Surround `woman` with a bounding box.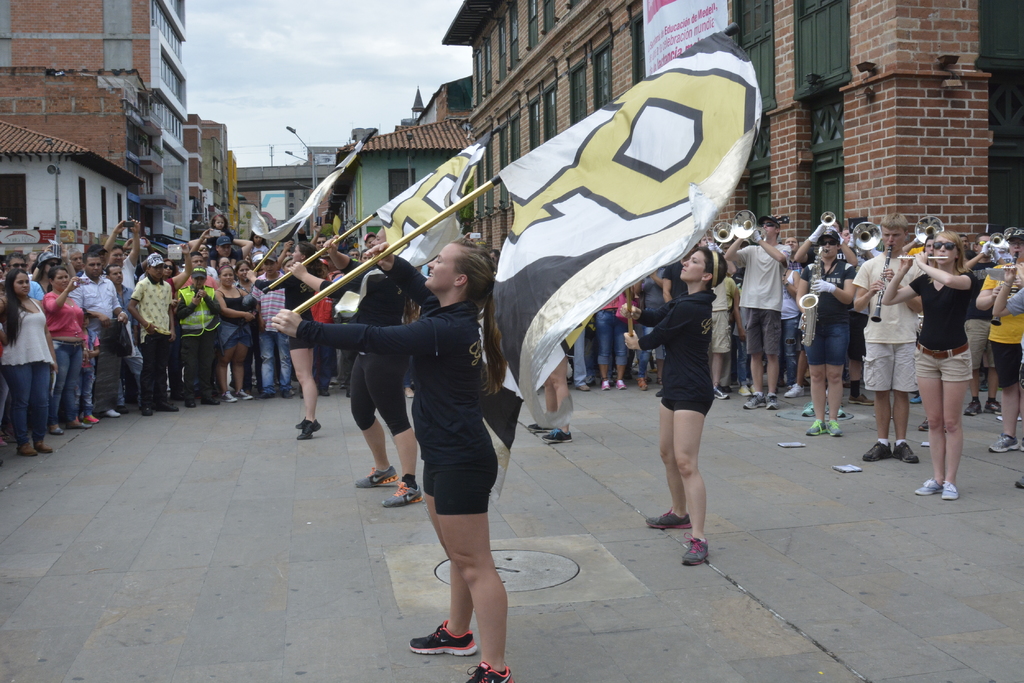
x1=280, y1=241, x2=304, y2=399.
